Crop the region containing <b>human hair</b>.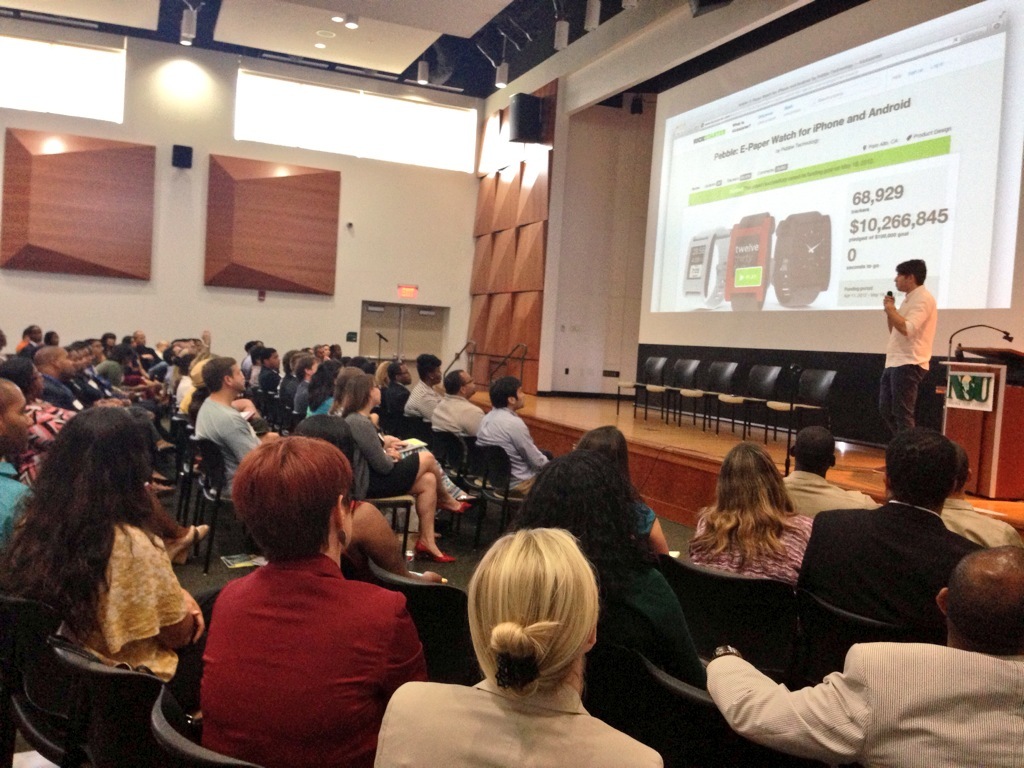
Crop region: box(281, 349, 299, 373).
